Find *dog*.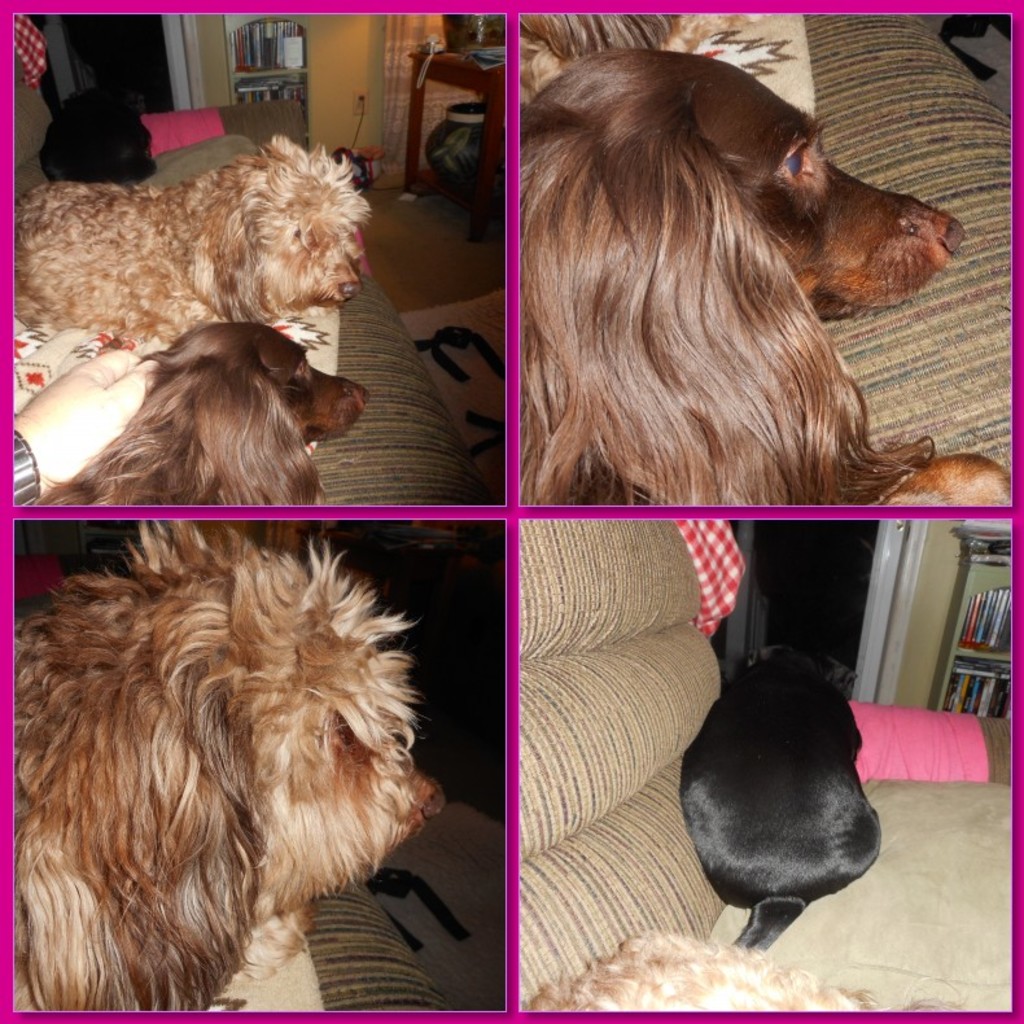
bbox=[518, 932, 1008, 1012].
